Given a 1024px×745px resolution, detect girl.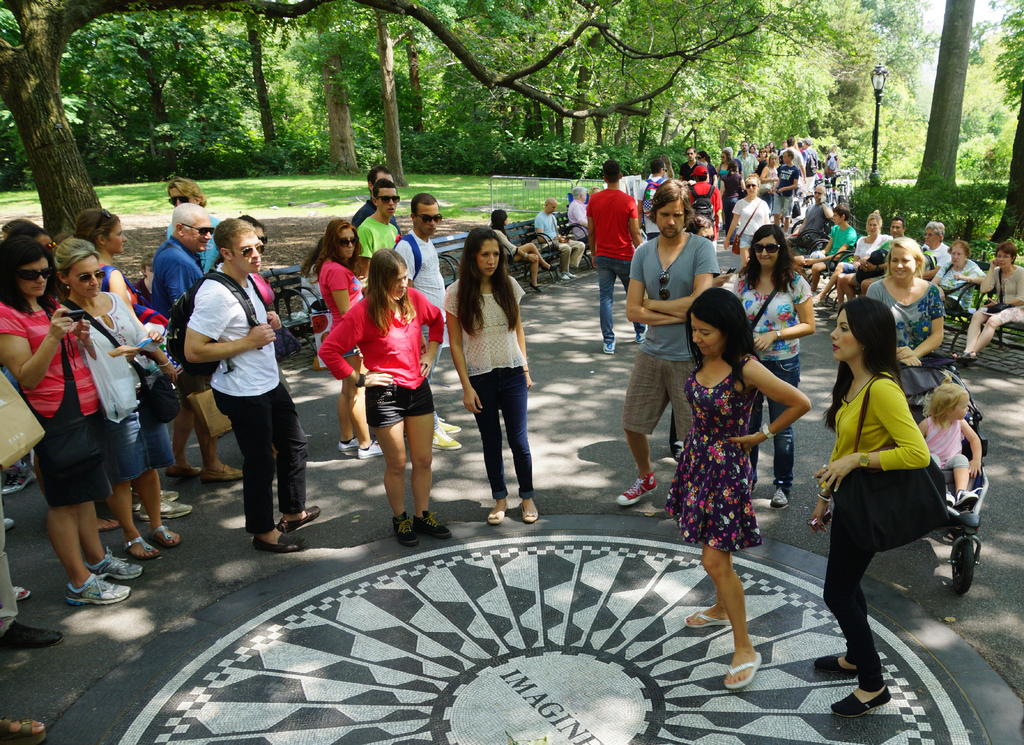
802/300/928/720.
